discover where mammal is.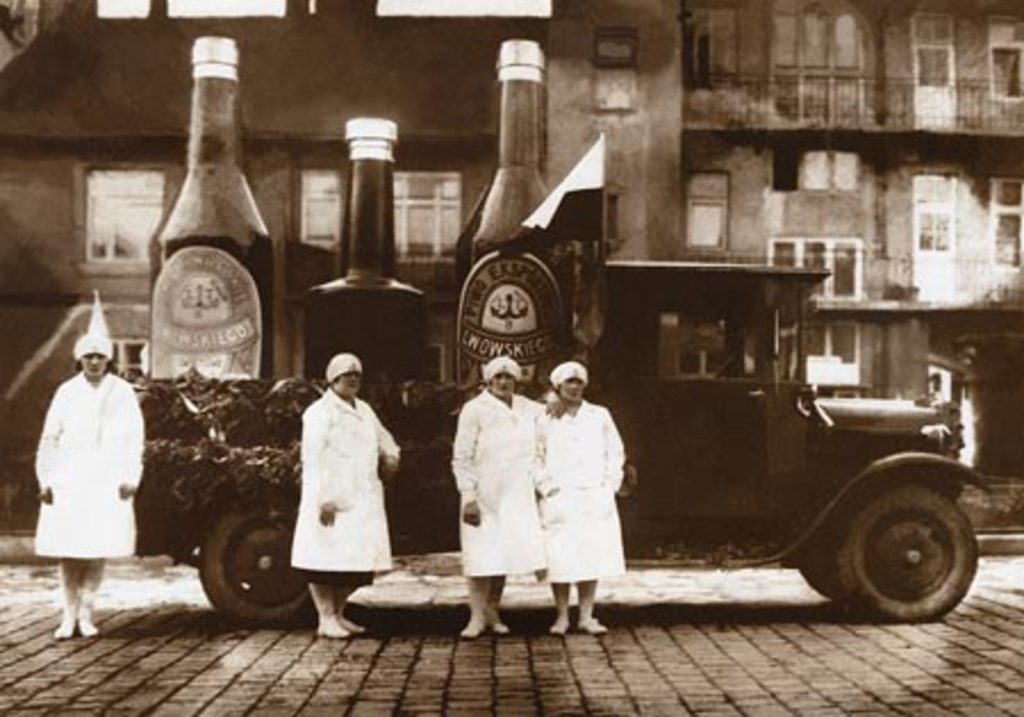
Discovered at bbox=(284, 348, 405, 644).
